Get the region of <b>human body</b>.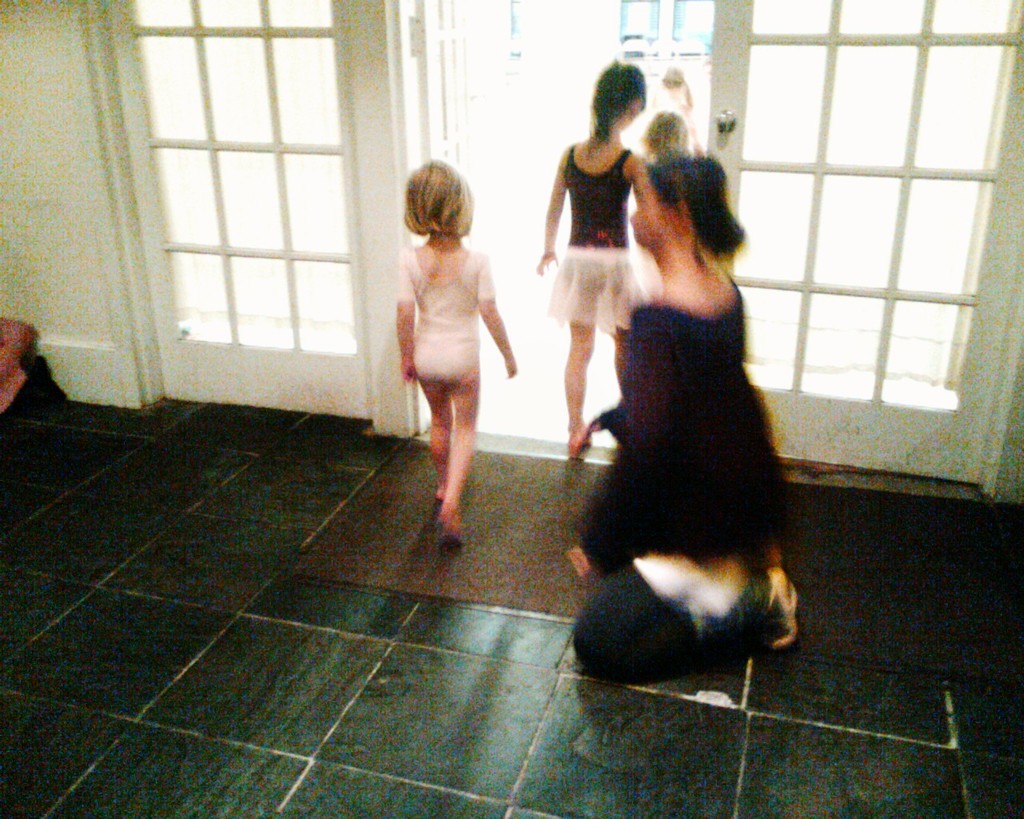
x1=560 y1=270 x2=804 y2=681.
